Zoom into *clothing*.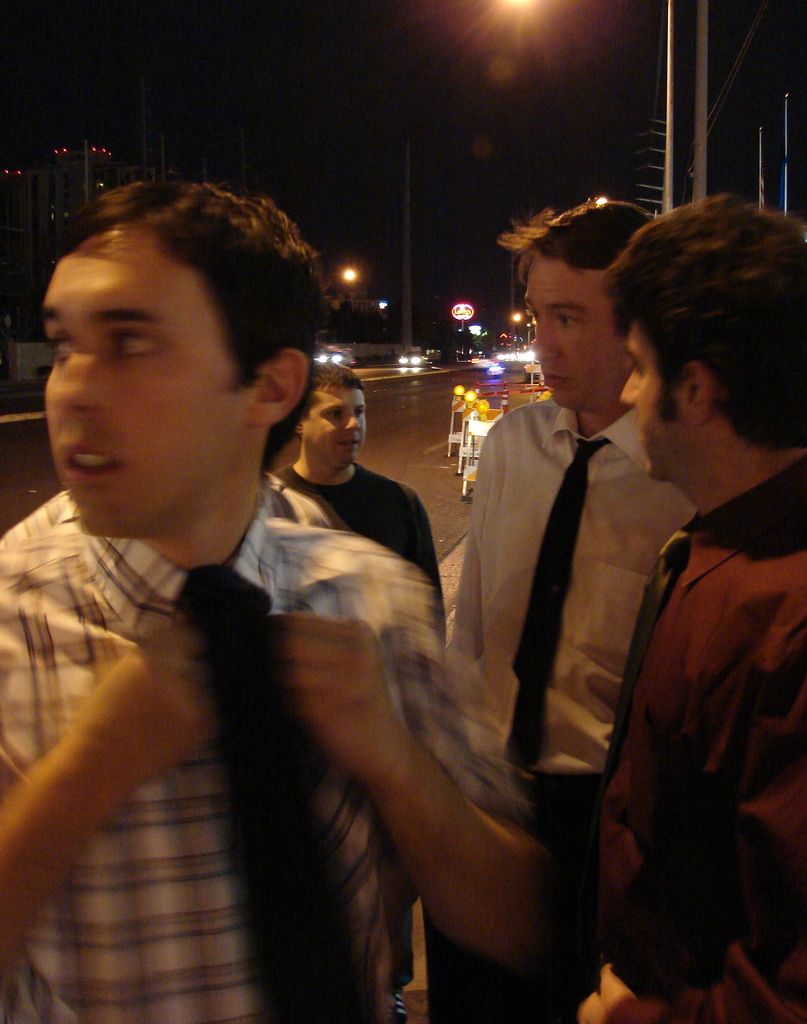
Zoom target: {"x1": 0, "y1": 469, "x2": 478, "y2": 1023}.
